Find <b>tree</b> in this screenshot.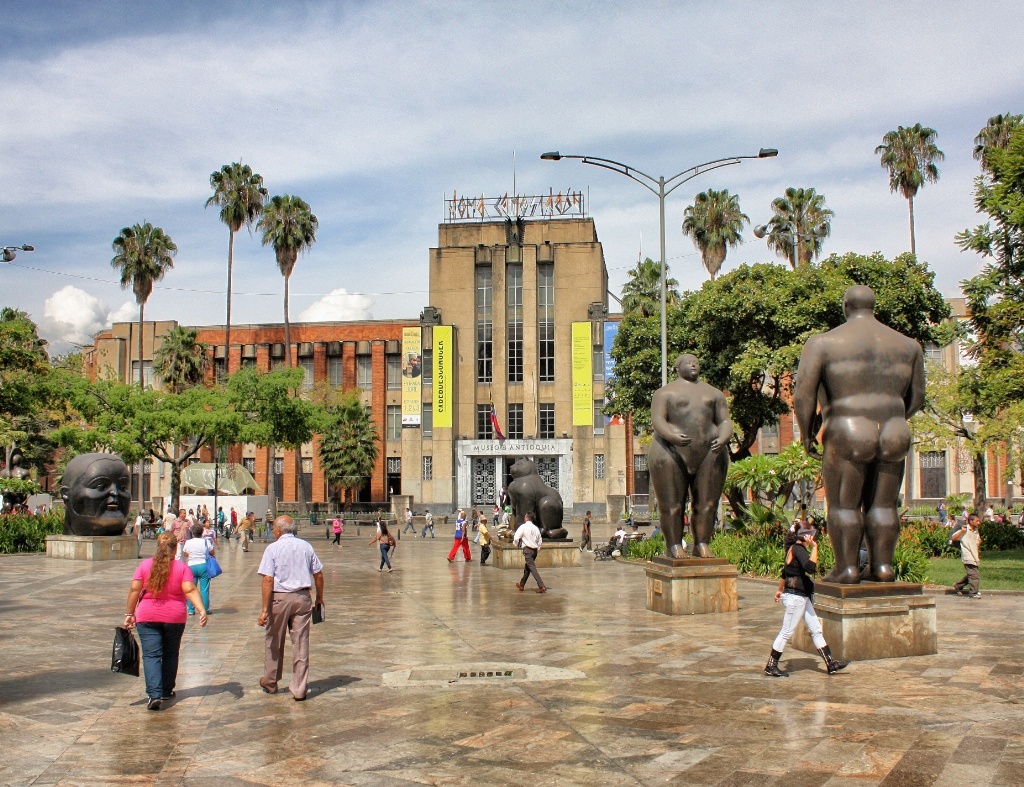
The bounding box for <b>tree</b> is [x1=313, y1=398, x2=369, y2=499].
